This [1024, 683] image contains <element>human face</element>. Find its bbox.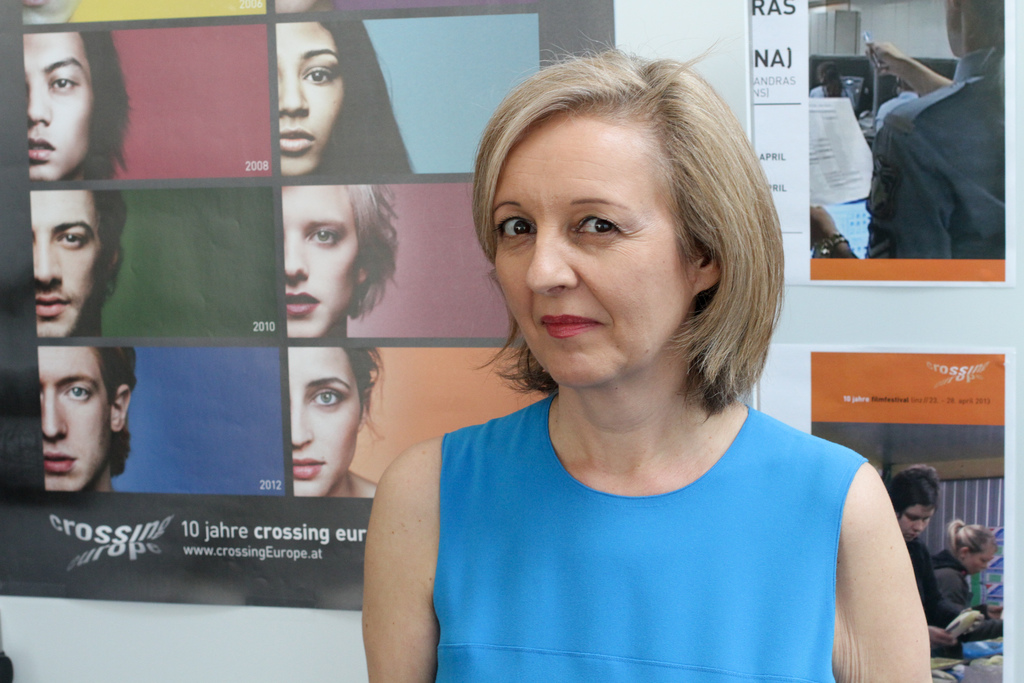
x1=495, y1=112, x2=692, y2=386.
